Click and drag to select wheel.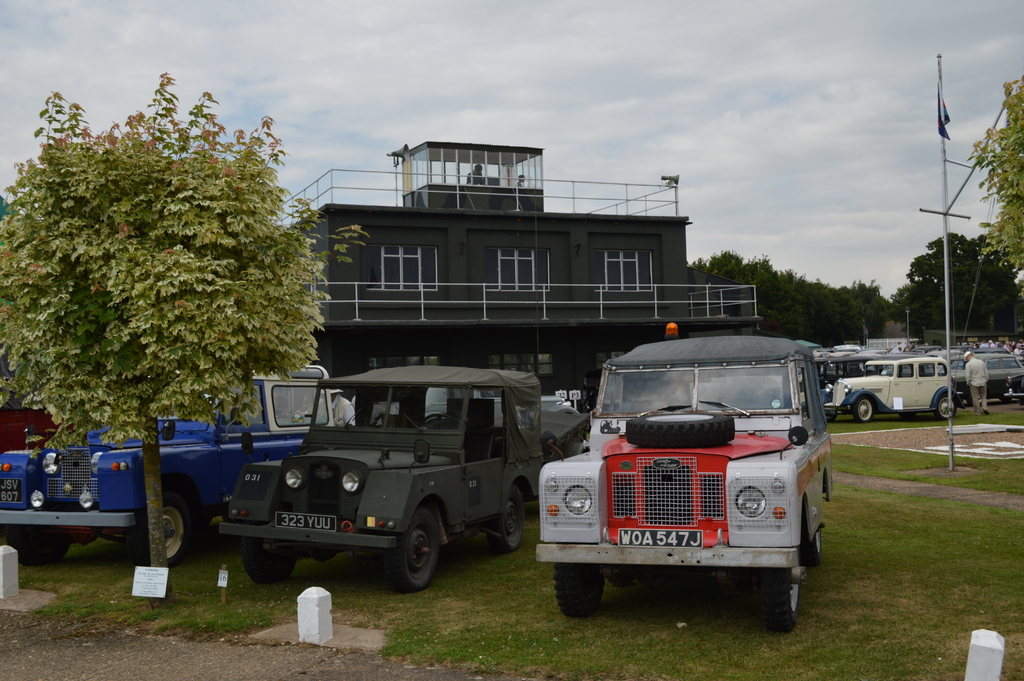
Selection: rect(132, 489, 195, 566).
